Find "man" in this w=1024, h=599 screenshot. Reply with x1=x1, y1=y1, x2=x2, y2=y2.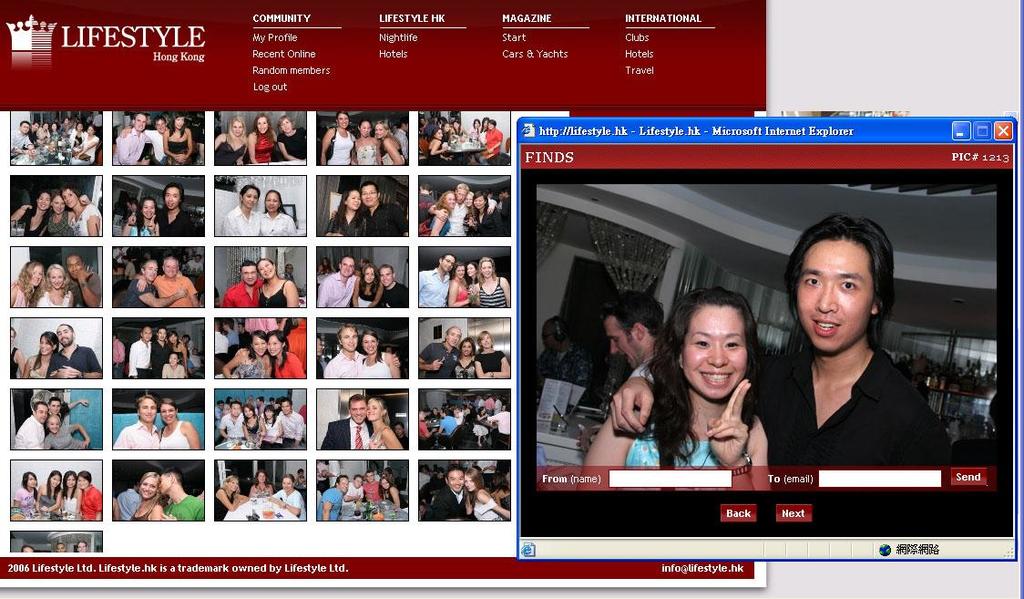
x1=364, y1=472, x2=377, y2=499.
